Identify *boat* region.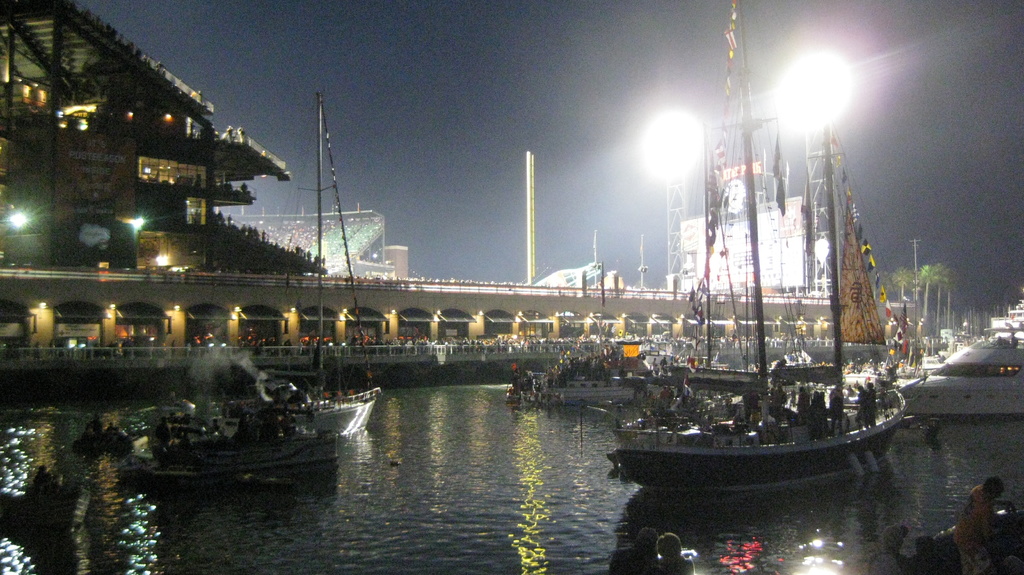
Region: {"left": 515, "top": 236, "right": 644, "bottom": 403}.
